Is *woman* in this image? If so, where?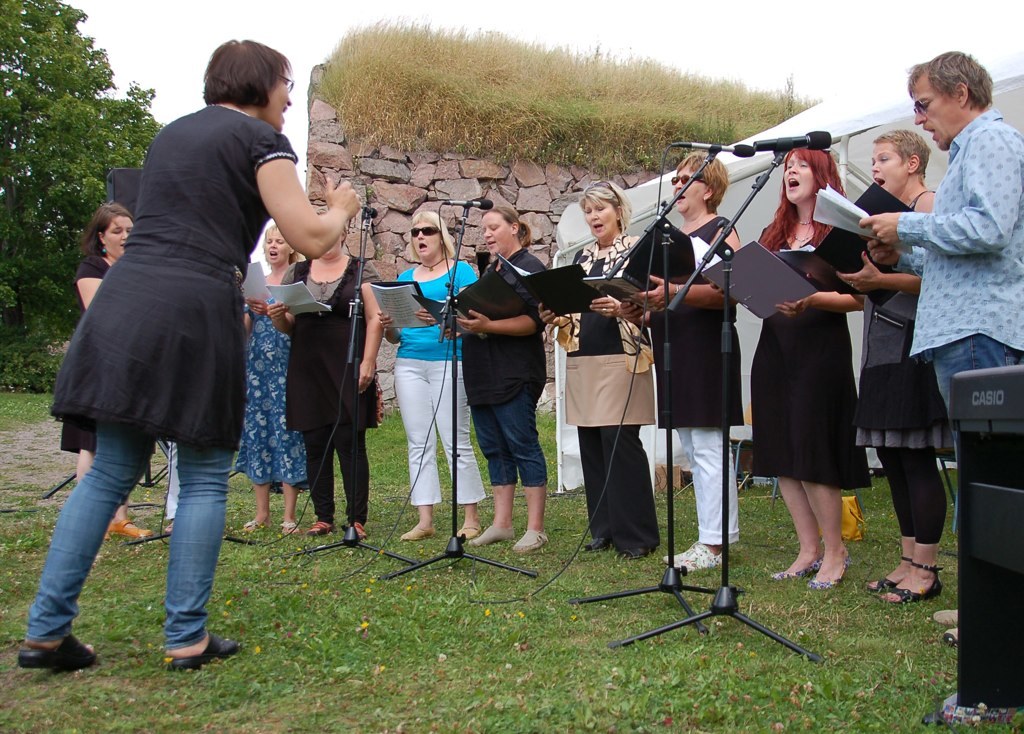
Yes, at detection(376, 207, 478, 537).
